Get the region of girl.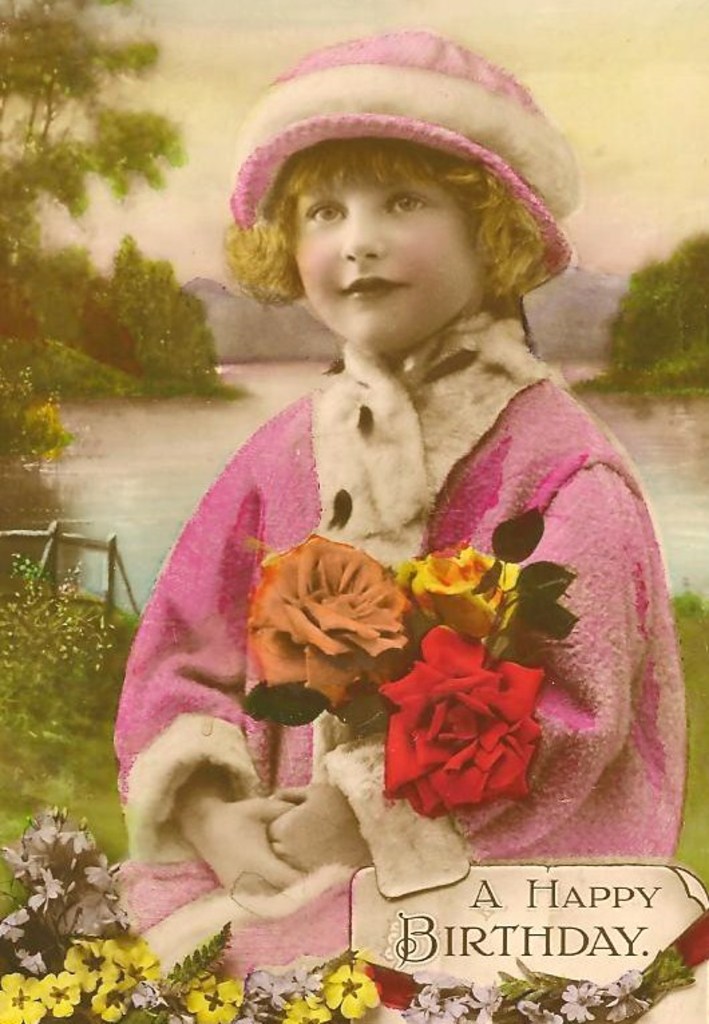
crop(112, 32, 688, 973).
